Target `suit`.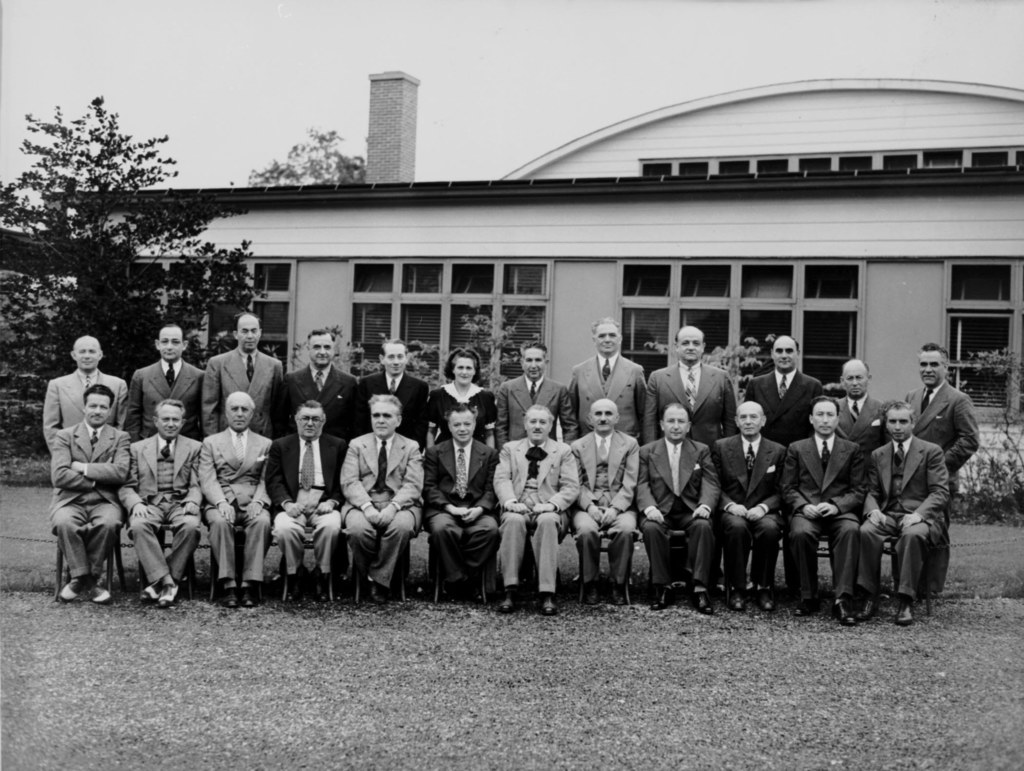
Target region: <region>636, 444, 729, 591</region>.
